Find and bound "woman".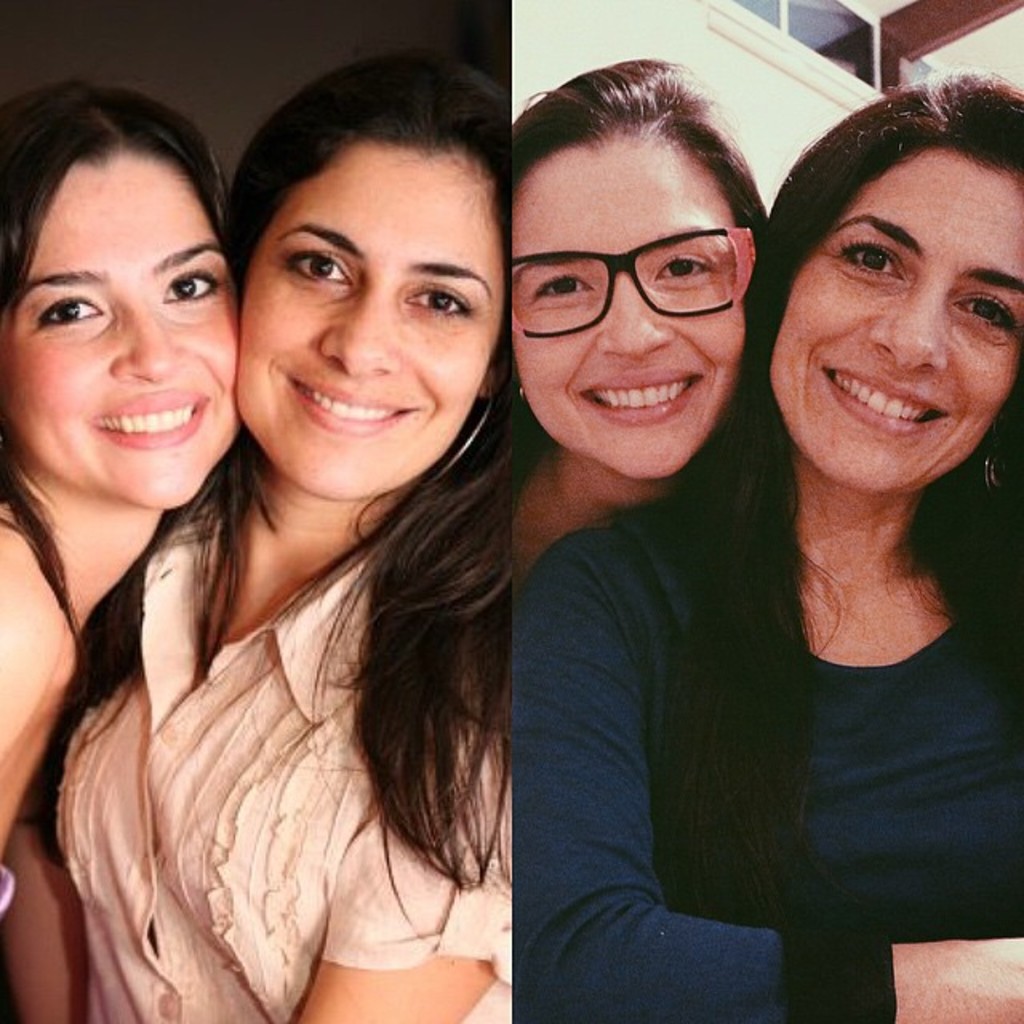
Bound: select_region(502, 66, 1022, 1022).
